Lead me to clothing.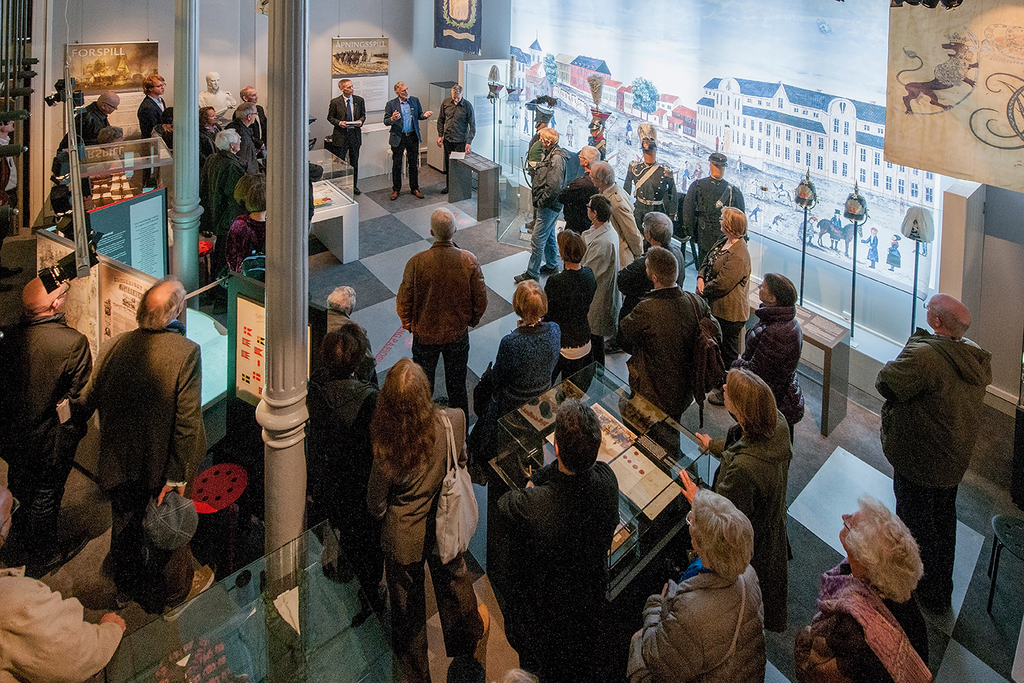
Lead to BBox(197, 127, 223, 172).
